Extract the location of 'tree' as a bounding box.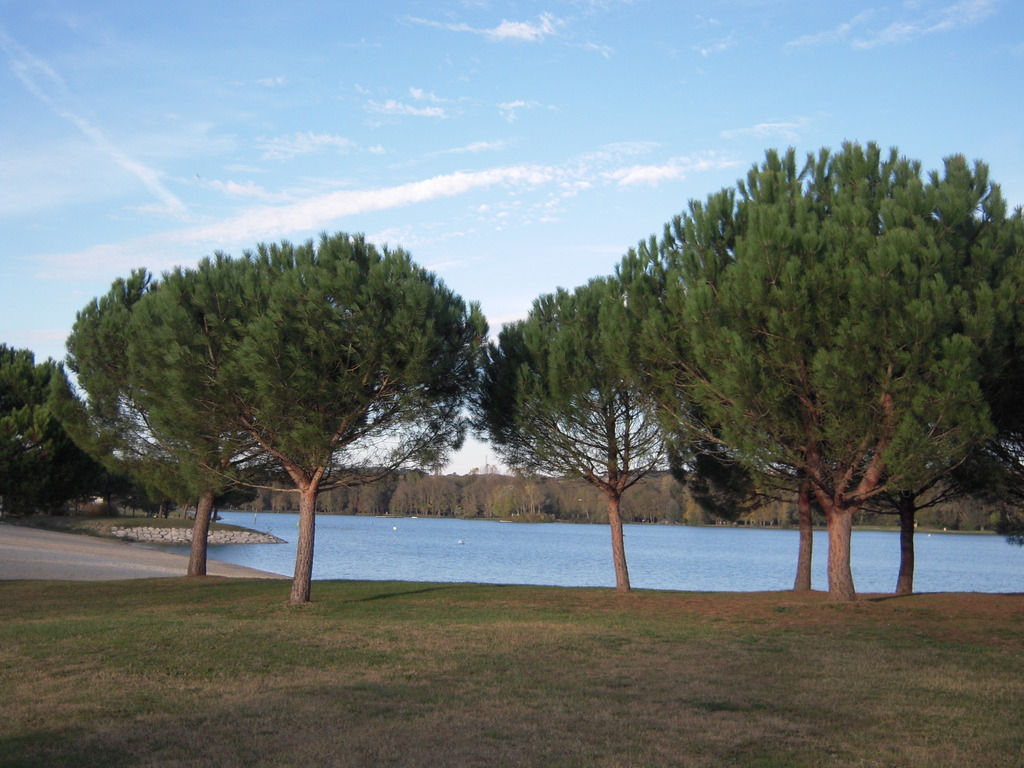
select_region(477, 276, 682, 598).
